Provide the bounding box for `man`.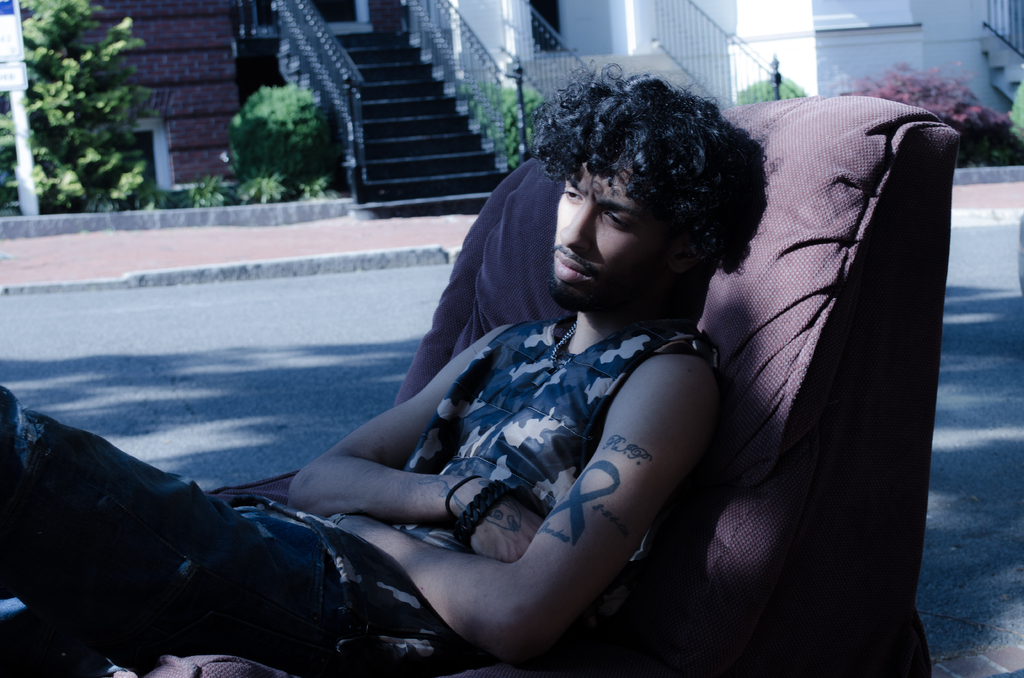
4,67,769,677.
